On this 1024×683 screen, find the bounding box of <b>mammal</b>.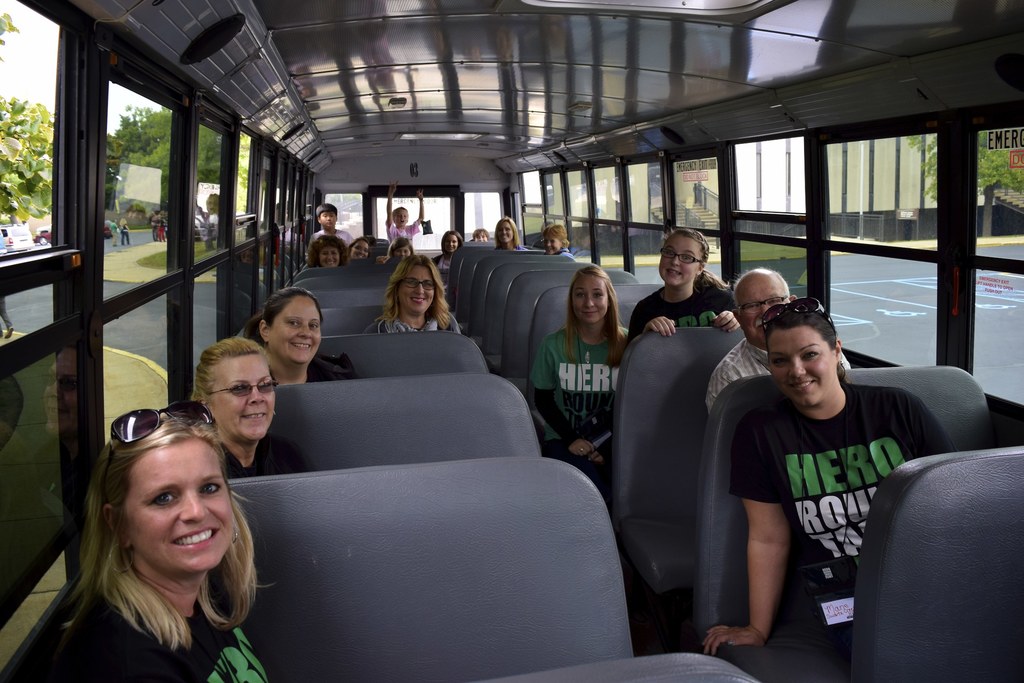
Bounding box: [471, 228, 491, 243].
